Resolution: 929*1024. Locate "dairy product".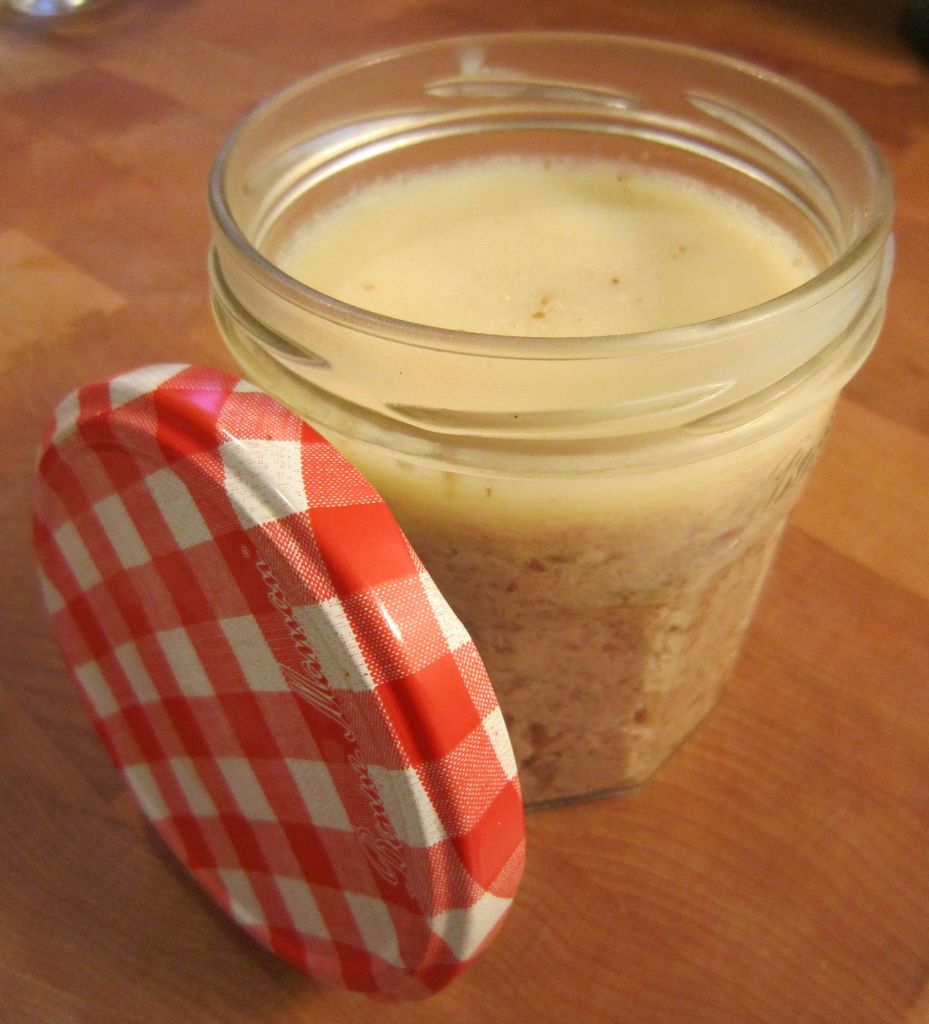
{"x1": 250, "y1": 57, "x2": 897, "y2": 742}.
